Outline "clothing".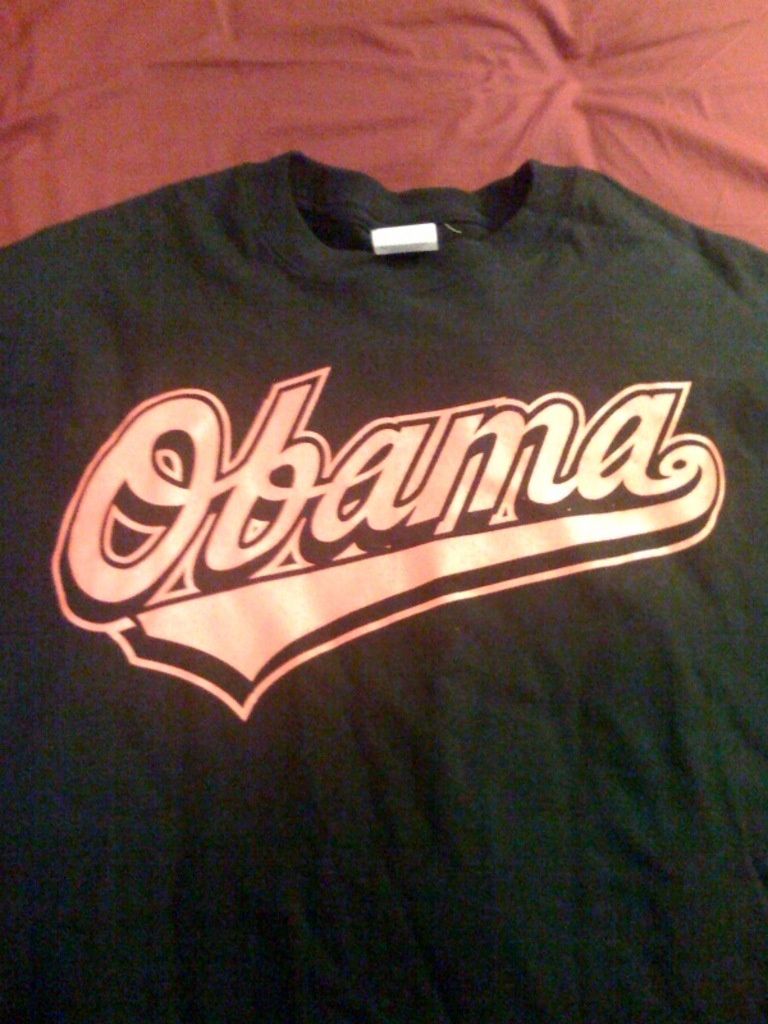
Outline: <box>0,147,767,1023</box>.
